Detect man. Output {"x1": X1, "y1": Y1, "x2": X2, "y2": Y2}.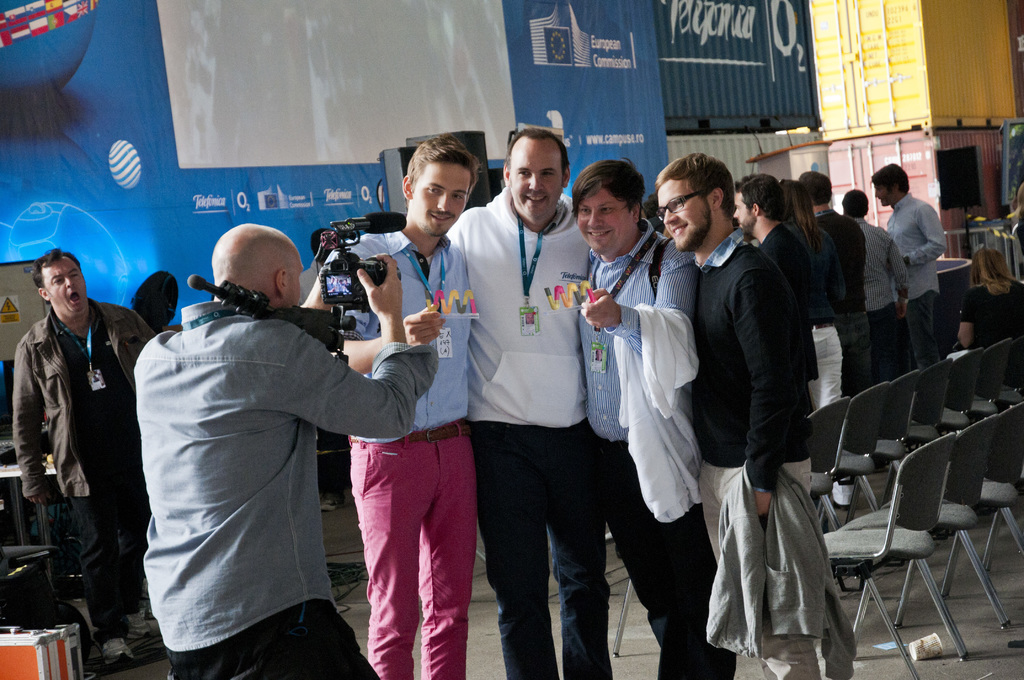
{"x1": 577, "y1": 156, "x2": 736, "y2": 679}.
